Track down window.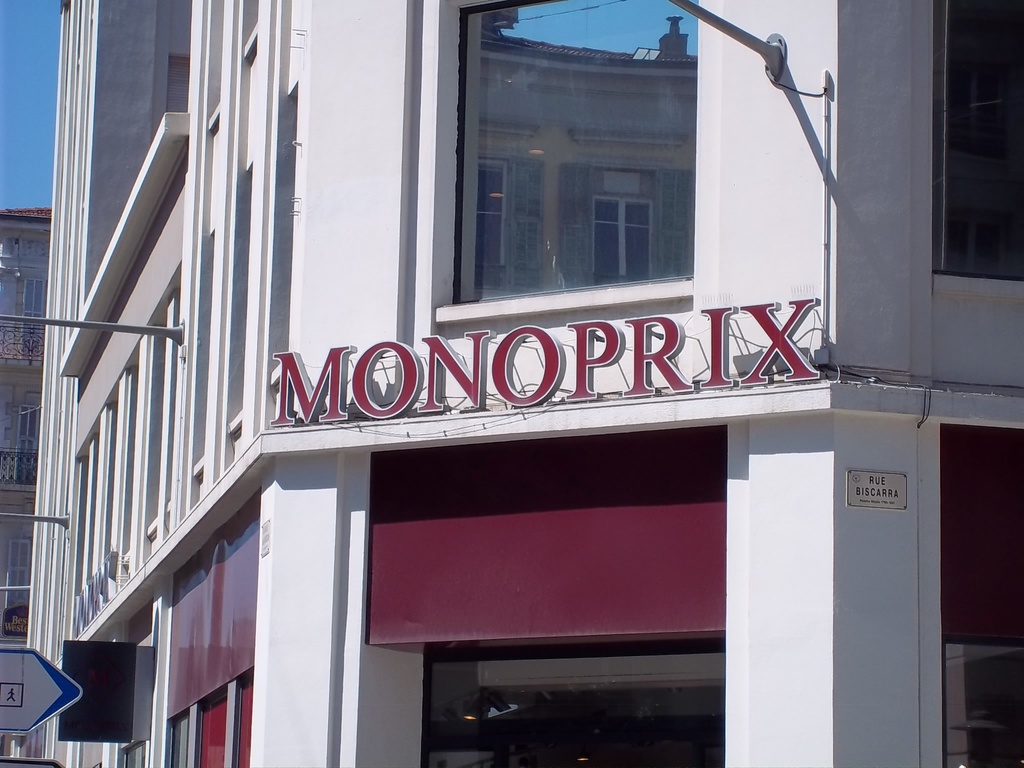
Tracked to [161,490,260,767].
